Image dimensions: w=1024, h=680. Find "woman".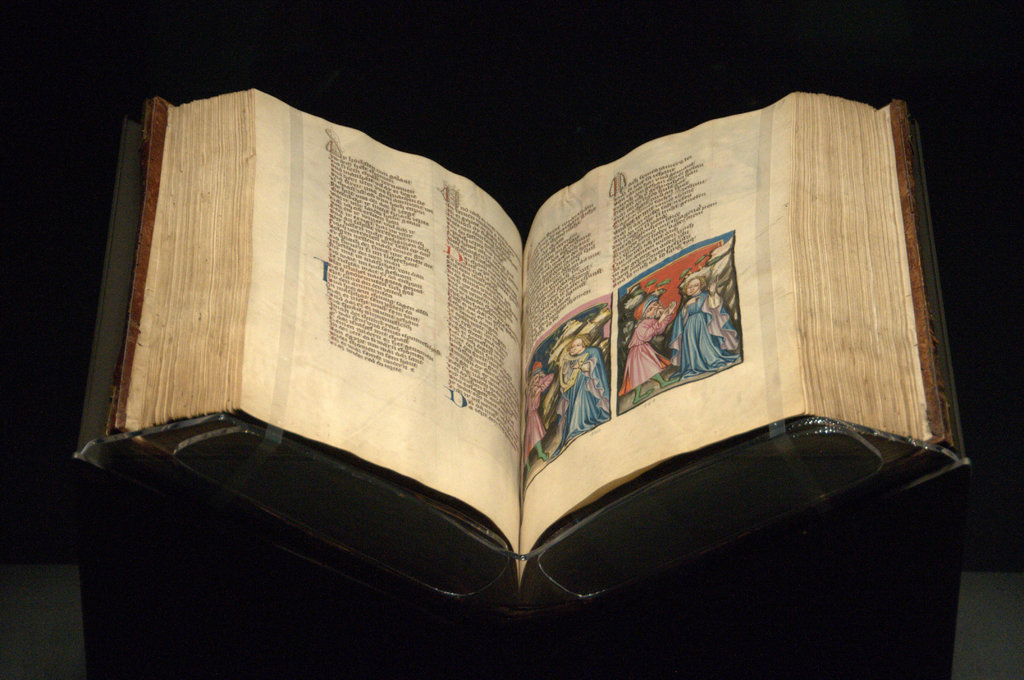
[667, 273, 738, 376].
